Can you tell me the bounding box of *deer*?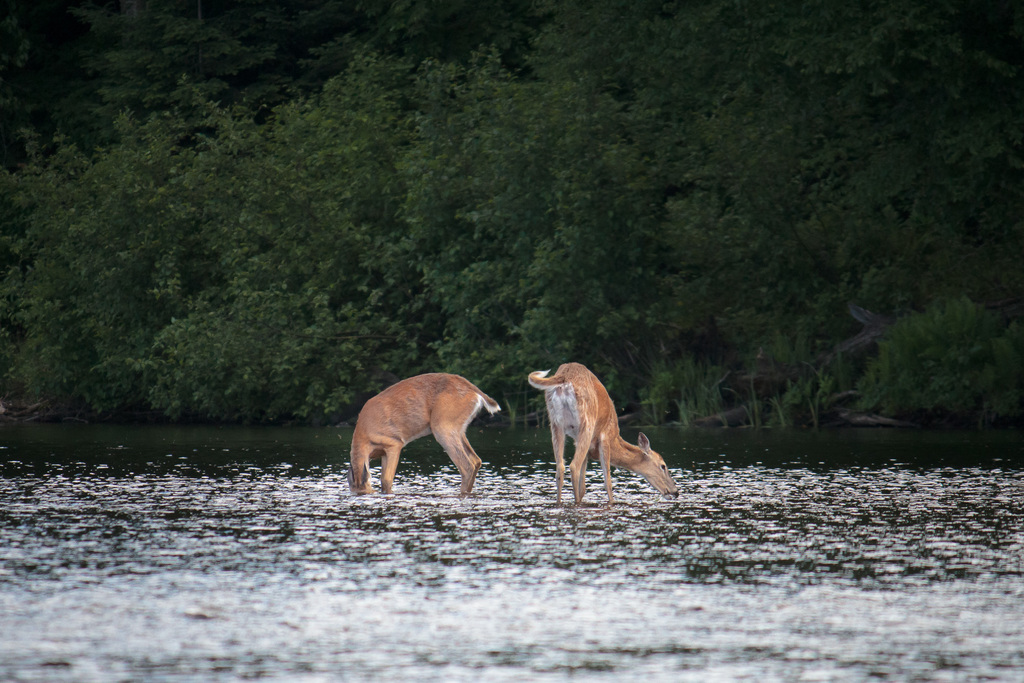
rect(525, 363, 678, 509).
